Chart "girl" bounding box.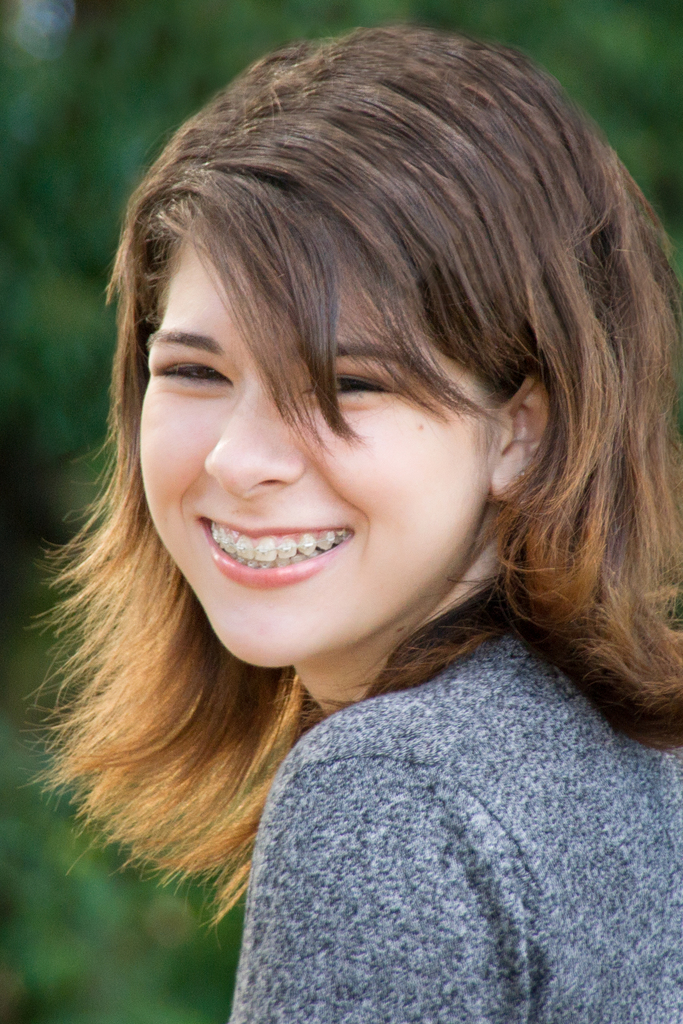
Charted: detection(30, 22, 682, 1023).
